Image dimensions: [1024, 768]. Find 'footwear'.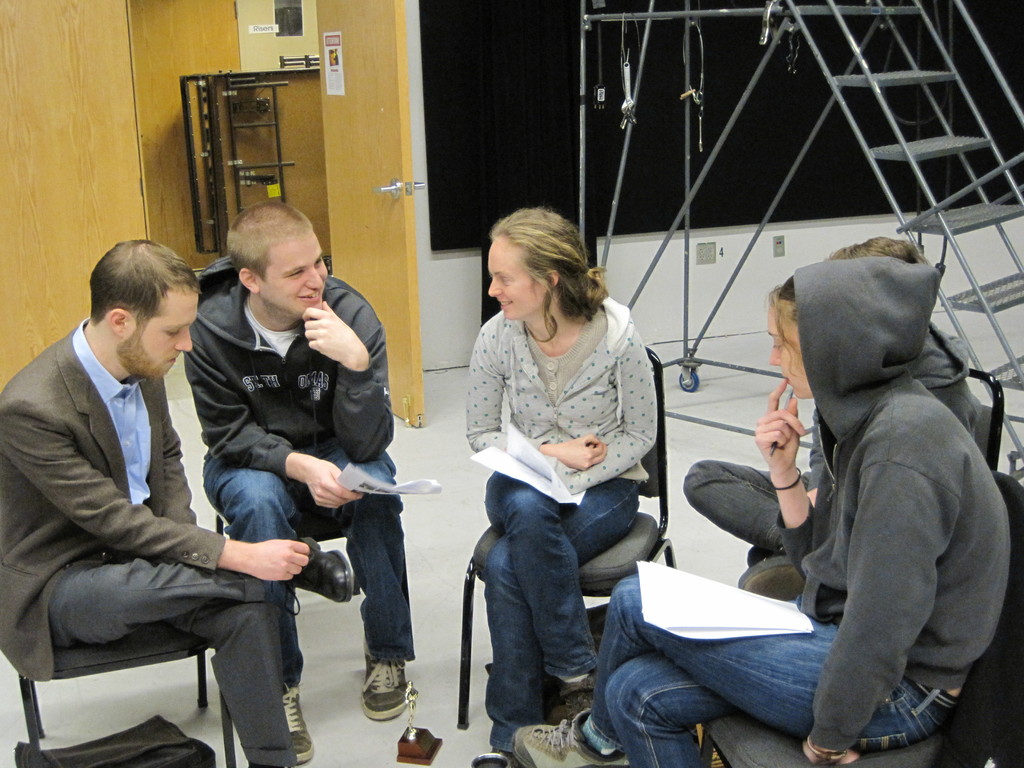
bbox(360, 653, 419, 715).
